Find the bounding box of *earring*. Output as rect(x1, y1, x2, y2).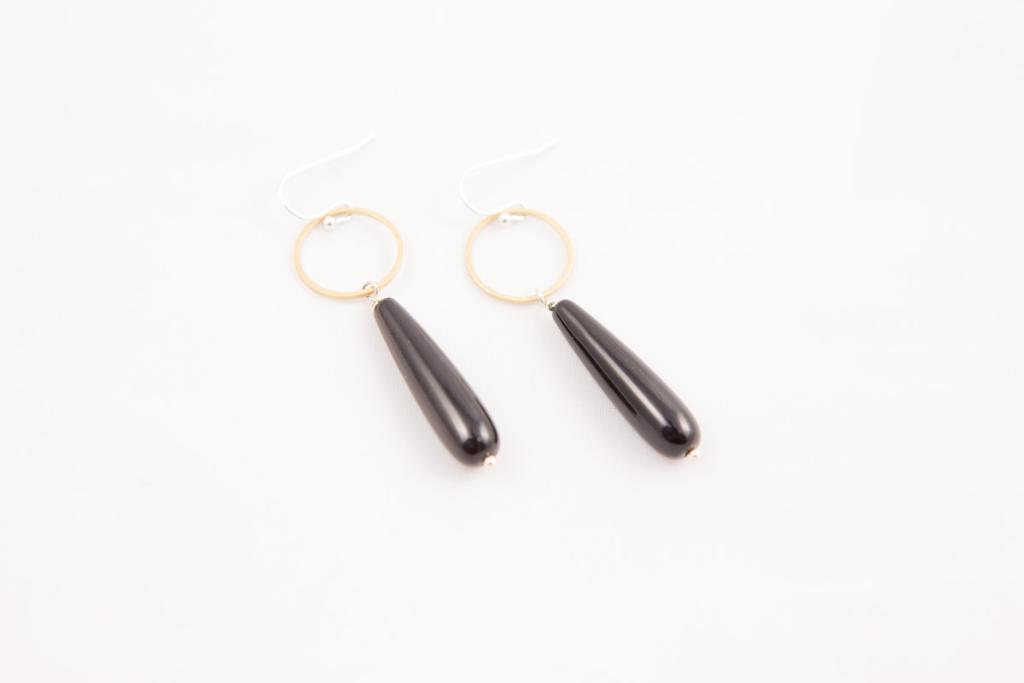
rect(276, 140, 501, 468).
